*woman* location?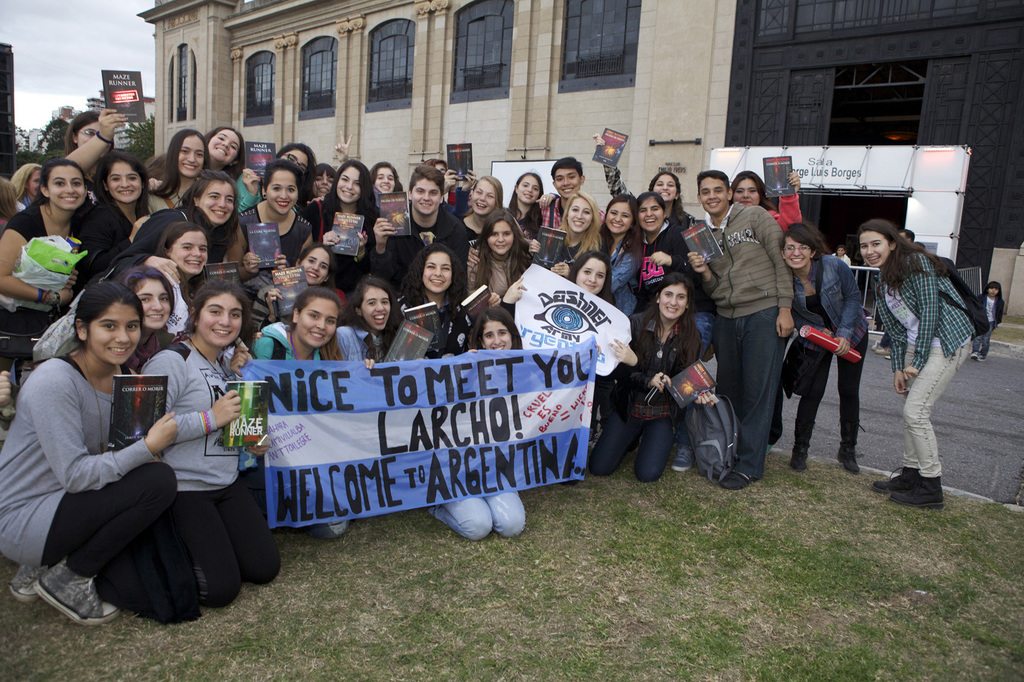
{"left": 84, "top": 150, "right": 155, "bottom": 283}
